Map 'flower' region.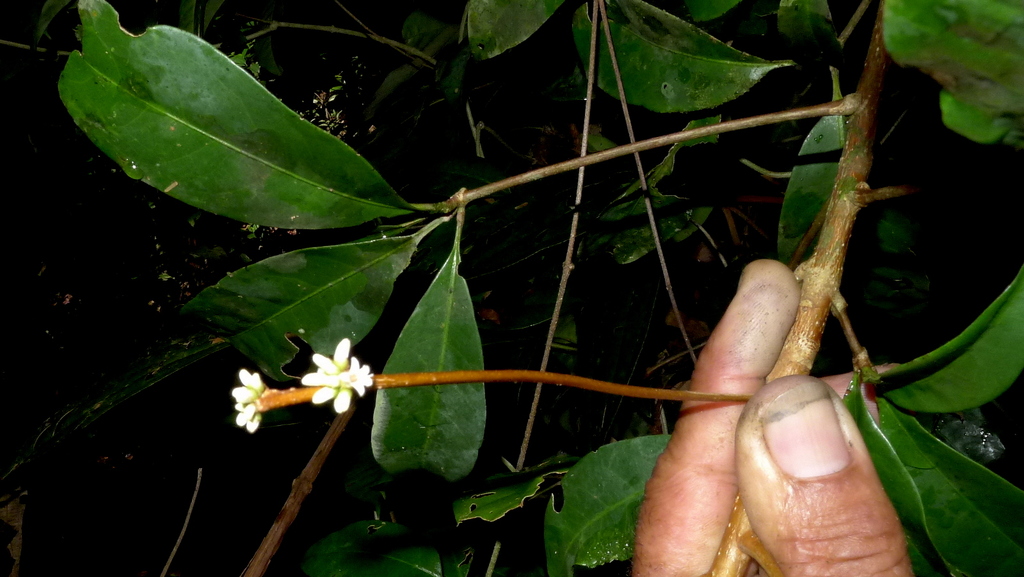
Mapped to box(231, 368, 266, 430).
